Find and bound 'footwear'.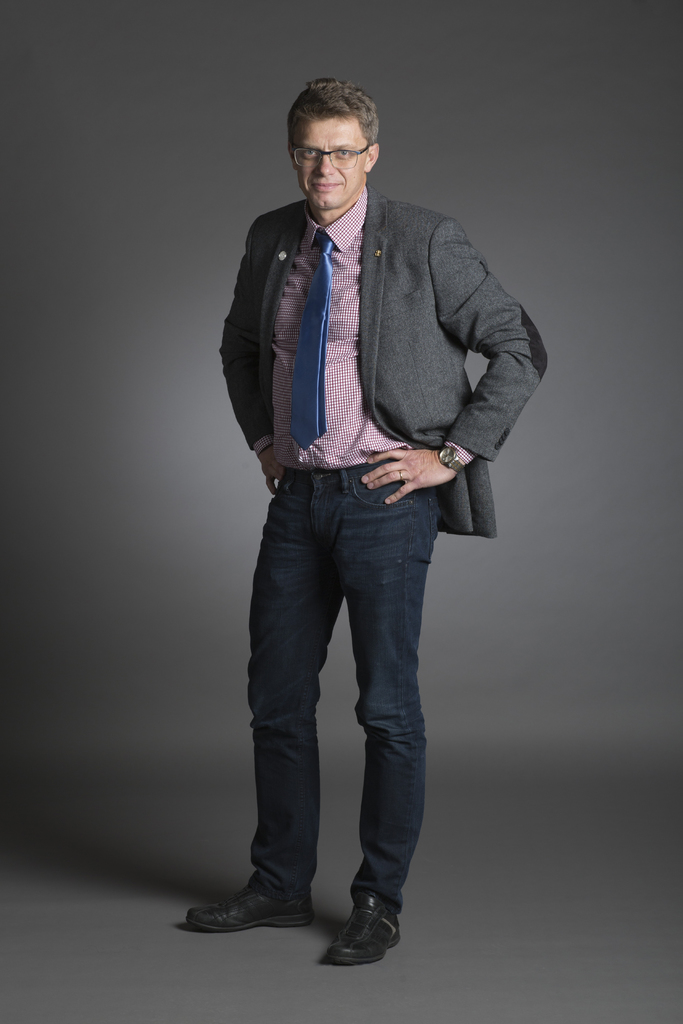
Bound: region(185, 882, 324, 933).
